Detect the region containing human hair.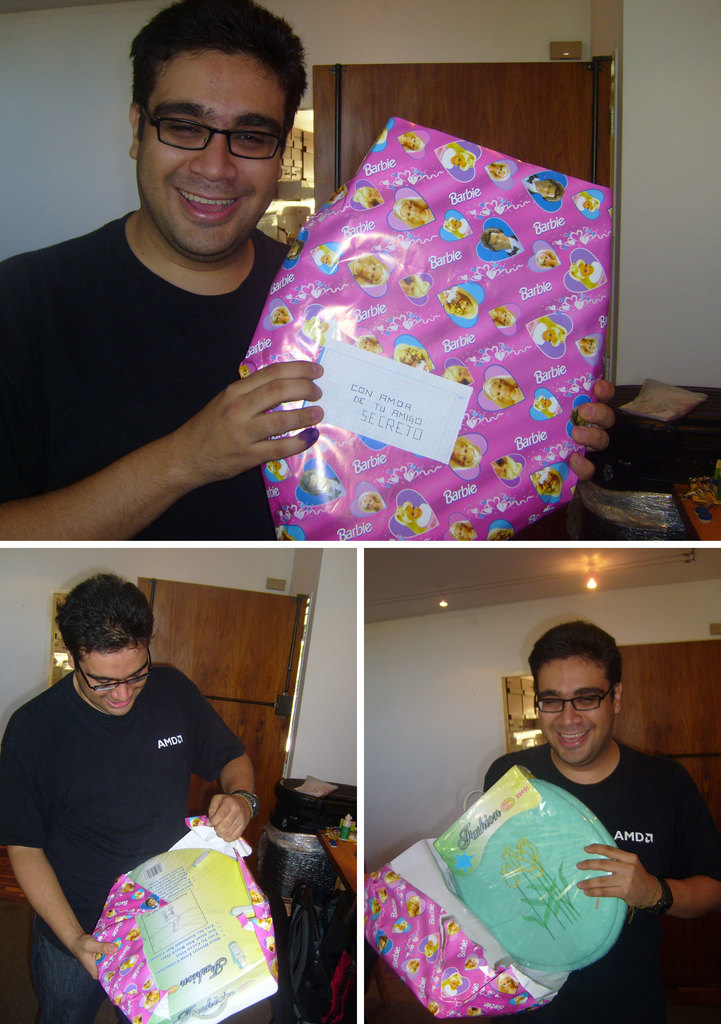
<bbox>395, 502, 428, 531</bbox>.
